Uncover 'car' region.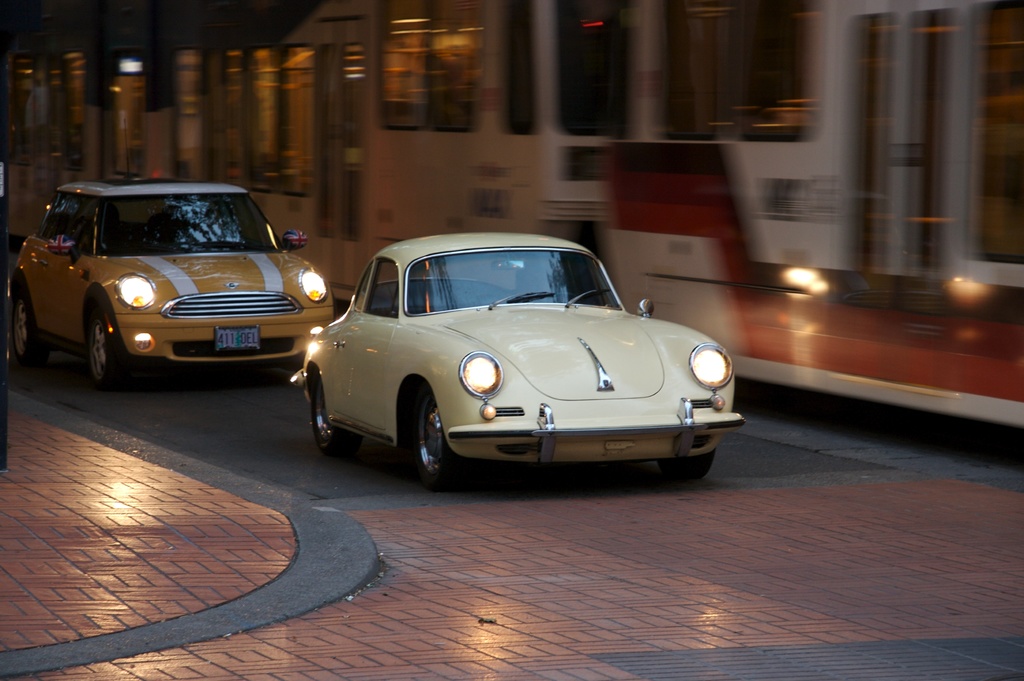
Uncovered: 296 236 740 492.
